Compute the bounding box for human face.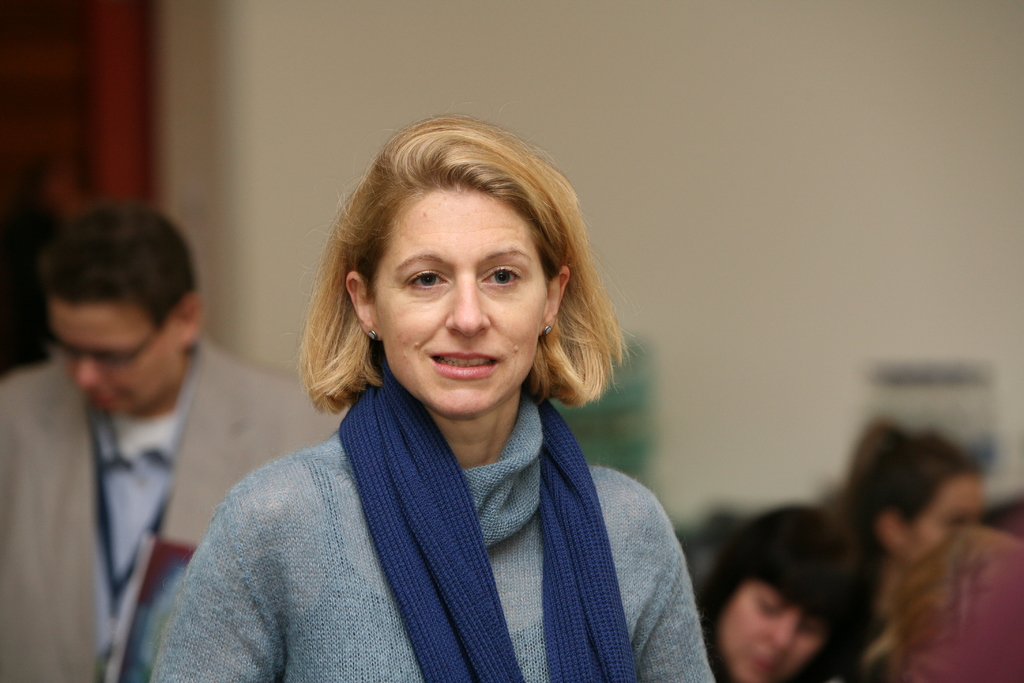
Rect(52, 303, 180, 415).
